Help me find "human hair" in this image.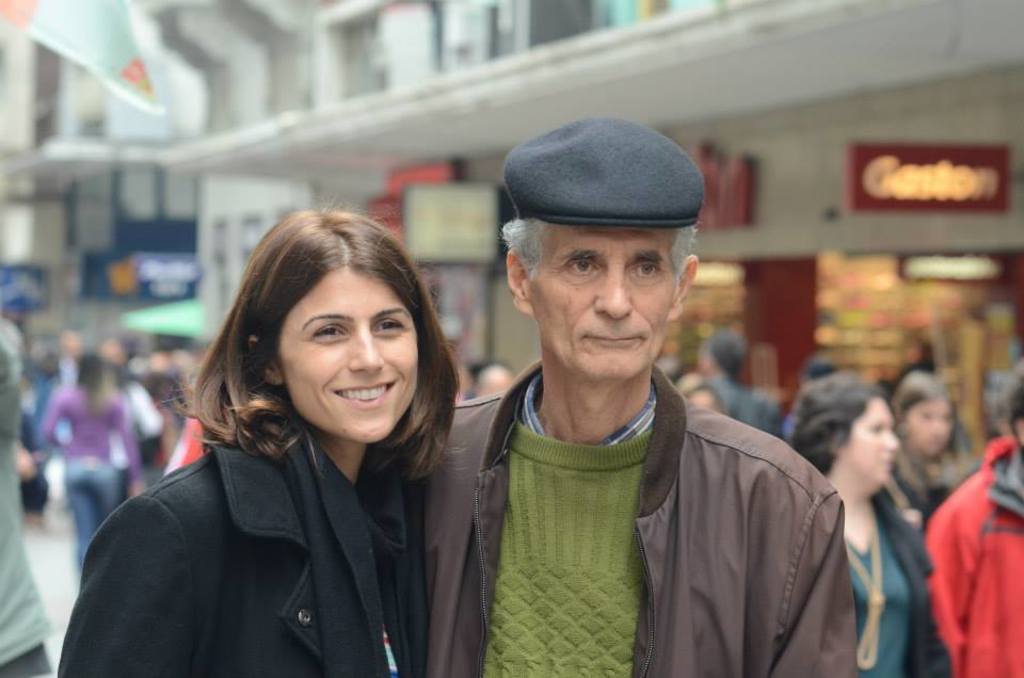
Found it: box=[706, 328, 746, 380].
